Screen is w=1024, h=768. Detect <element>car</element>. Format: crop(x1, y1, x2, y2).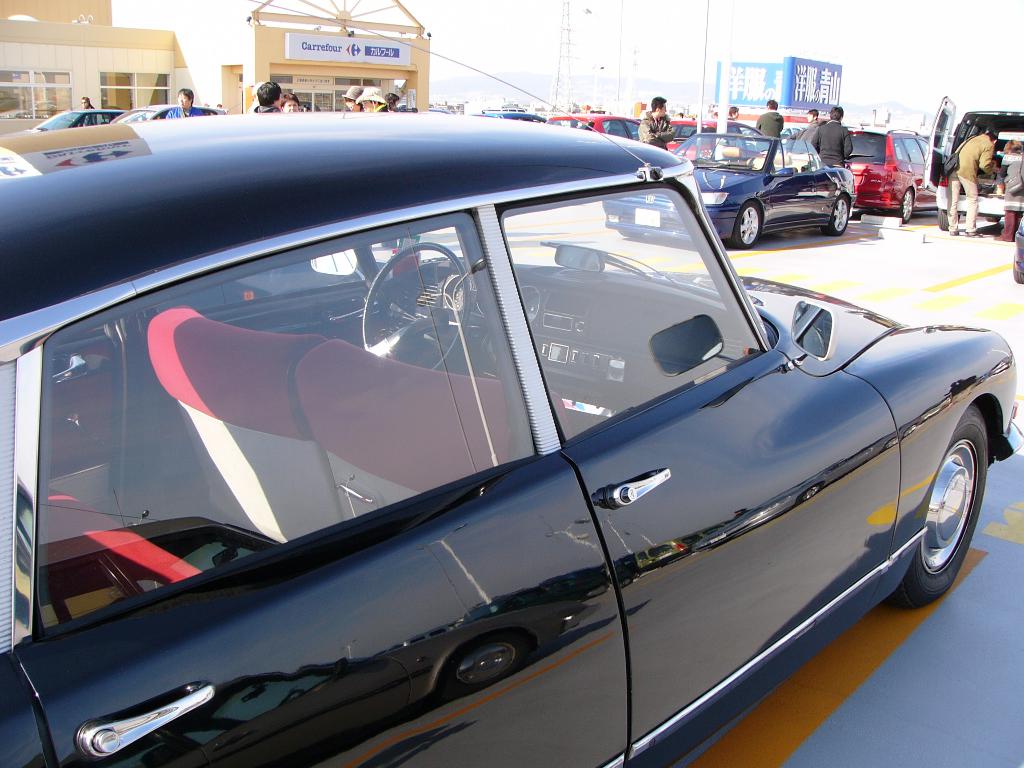
crop(840, 130, 953, 223).
